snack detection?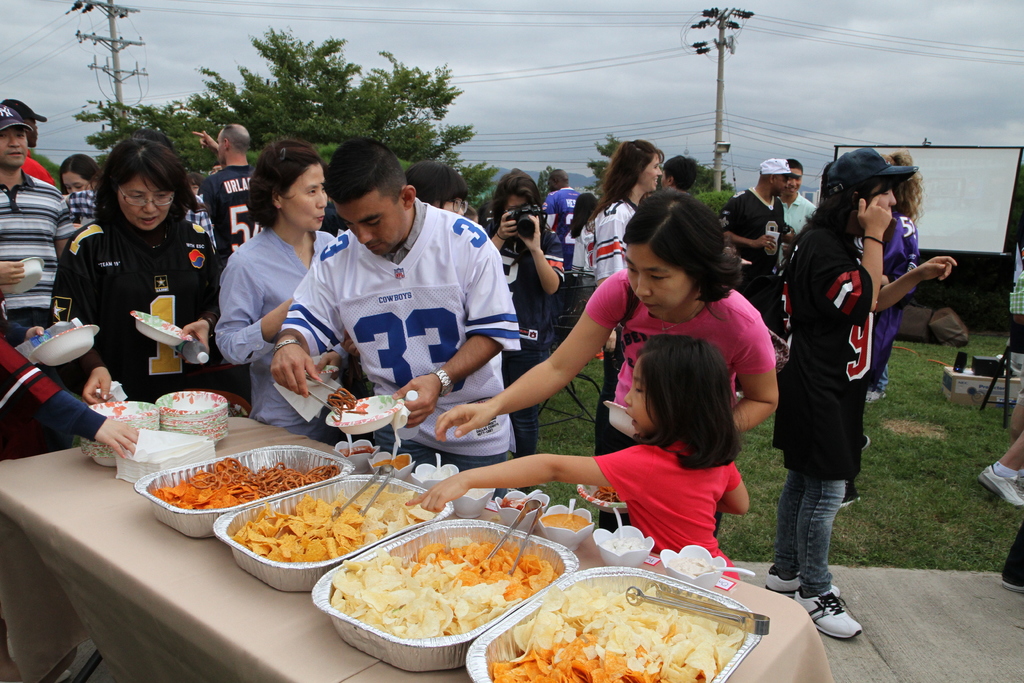
left=150, top=454, right=342, bottom=511
